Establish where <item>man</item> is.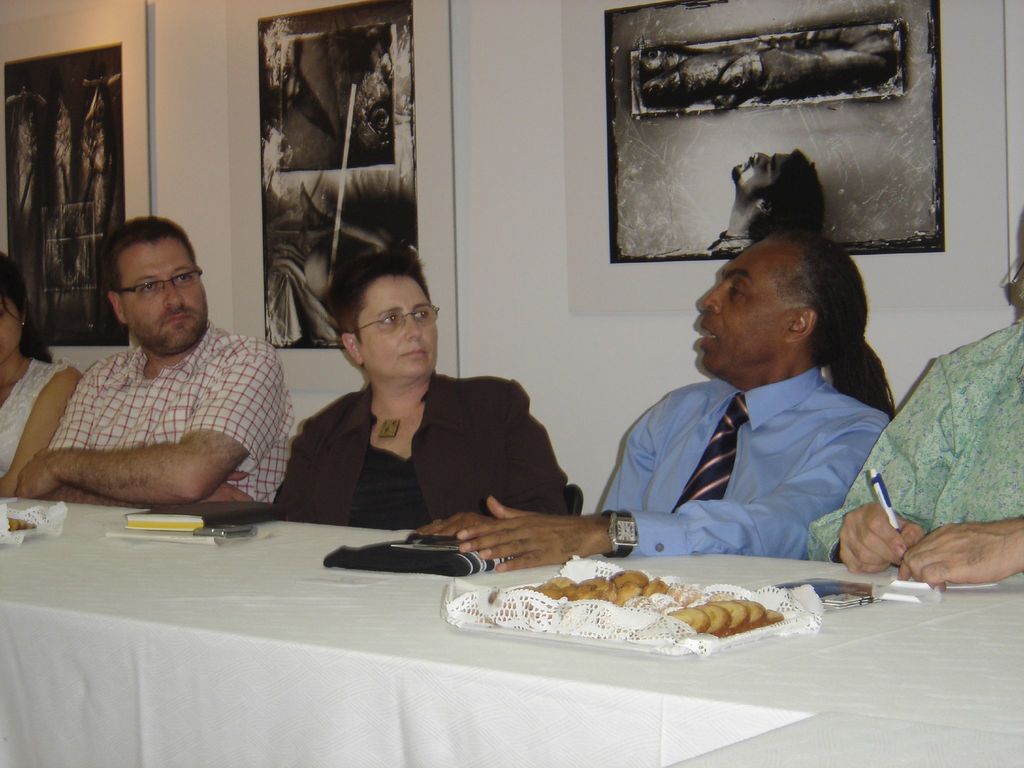
Established at 15,214,296,502.
